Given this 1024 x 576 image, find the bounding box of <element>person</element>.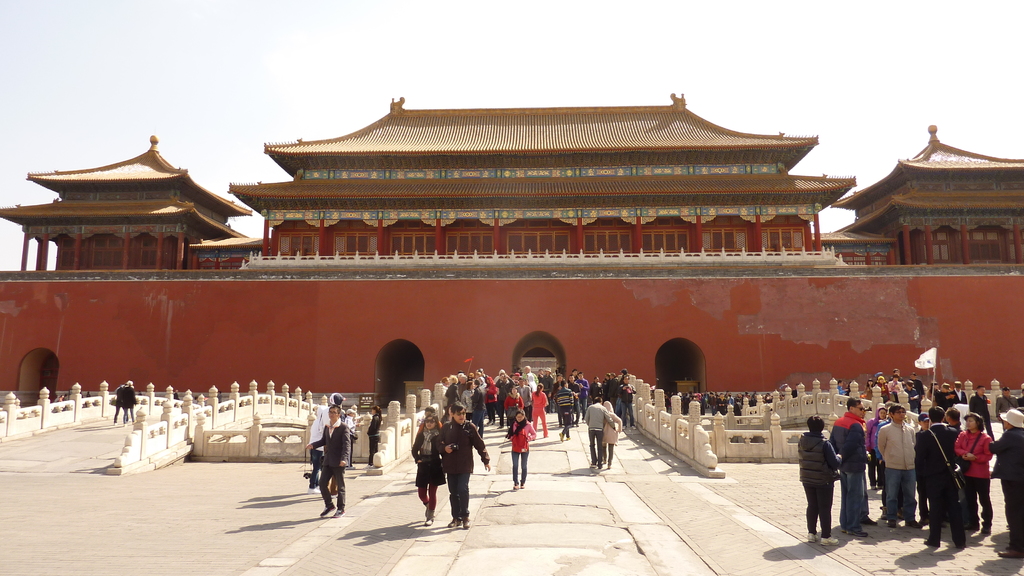
locate(832, 395, 869, 542).
